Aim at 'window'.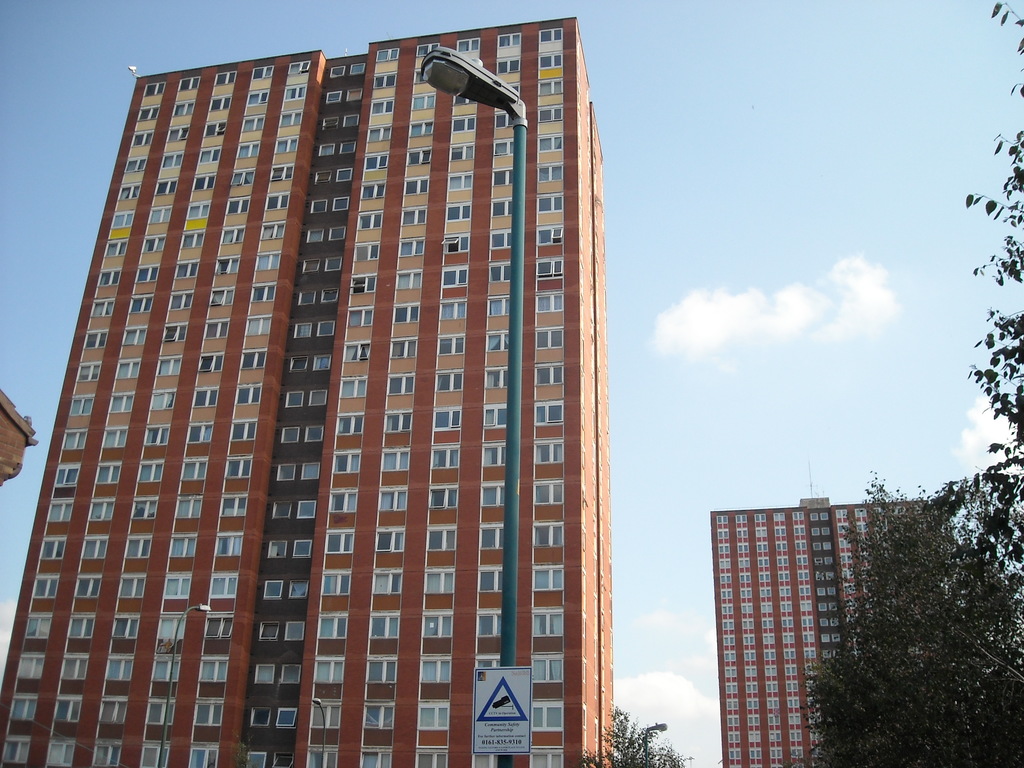
Aimed at <region>161, 321, 188, 342</region>.
